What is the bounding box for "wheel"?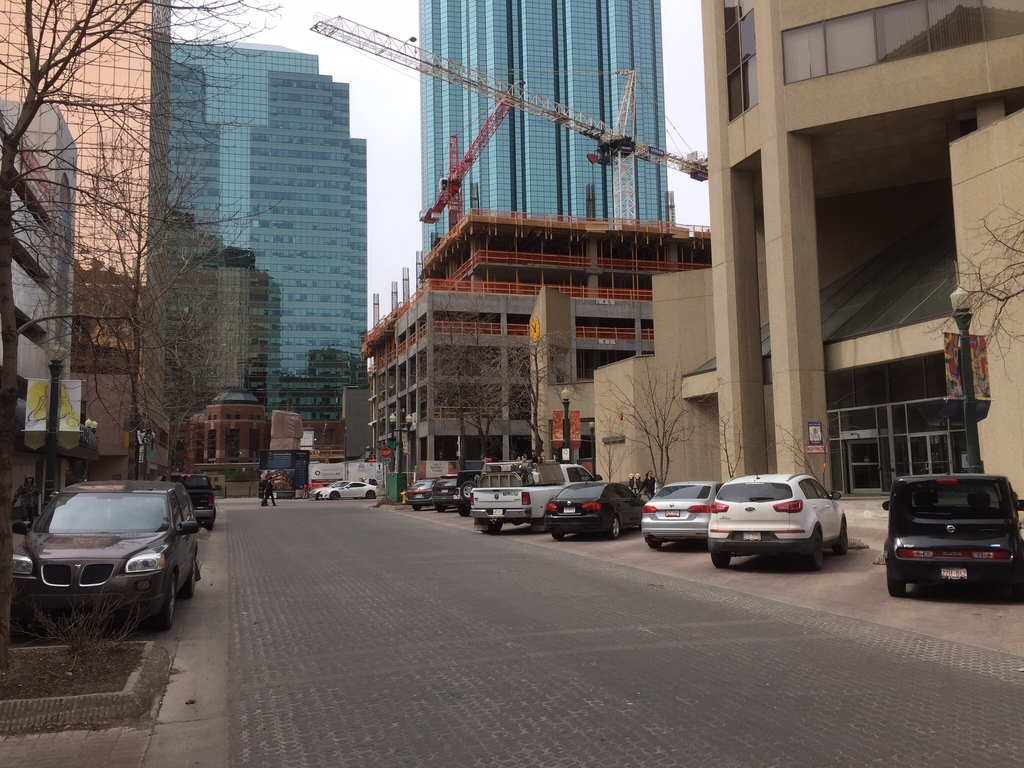
pyautogui.locateOnScreen(804, 532, 821, 572).
